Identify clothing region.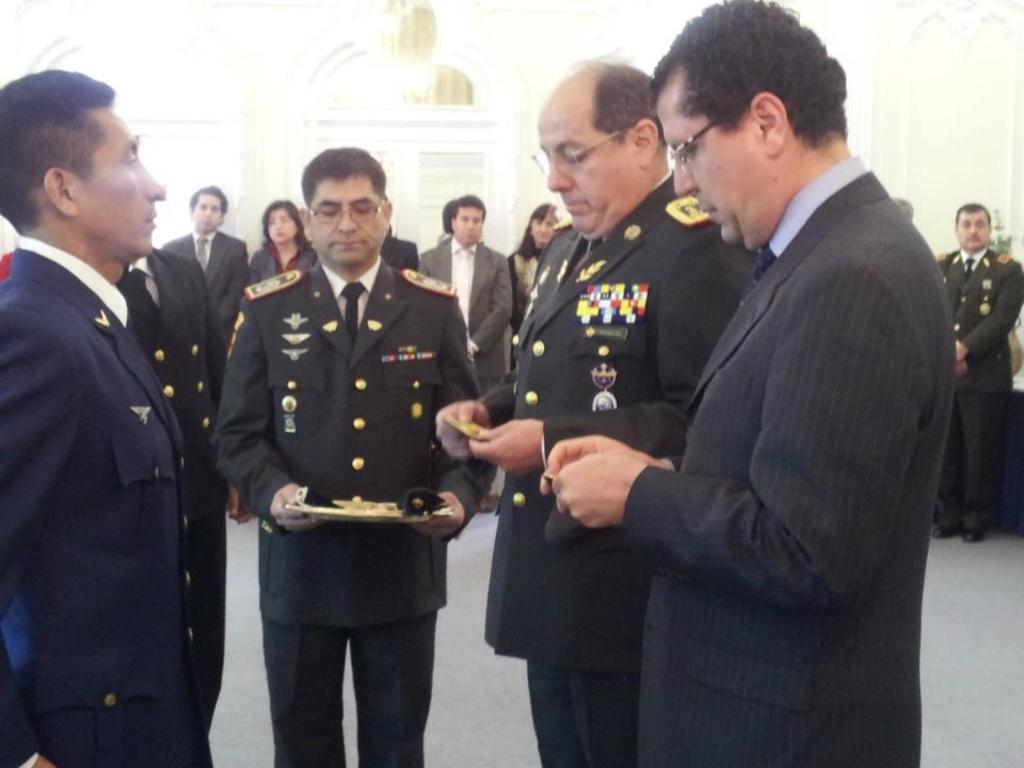
Region: select_region(477, 156, 771, 767).
